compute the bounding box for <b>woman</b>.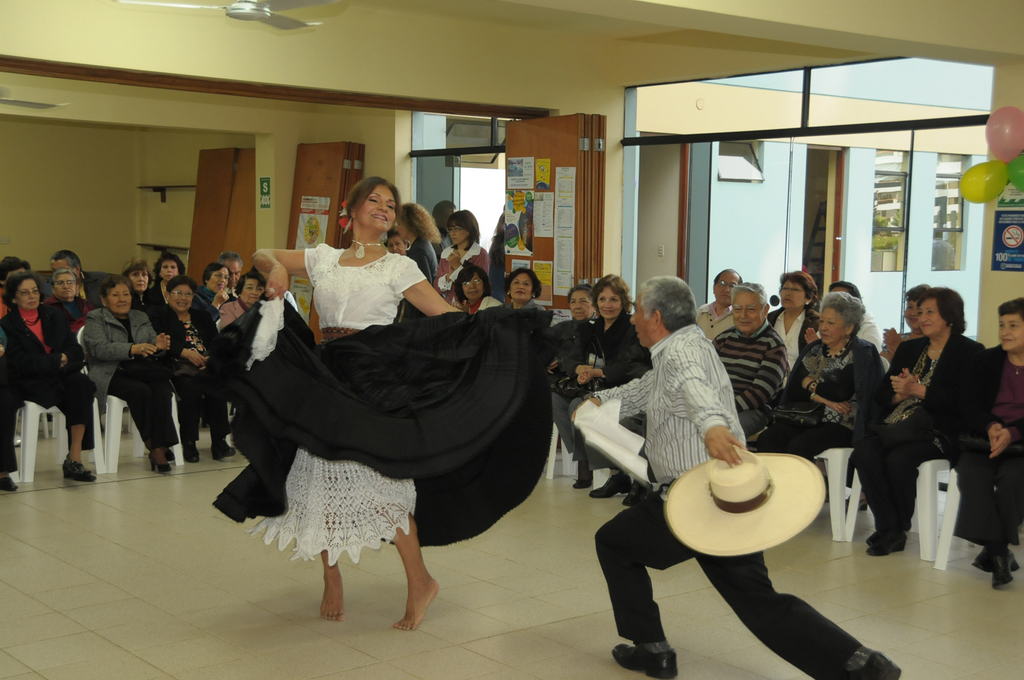
locate(501, 264, 541, 320).
